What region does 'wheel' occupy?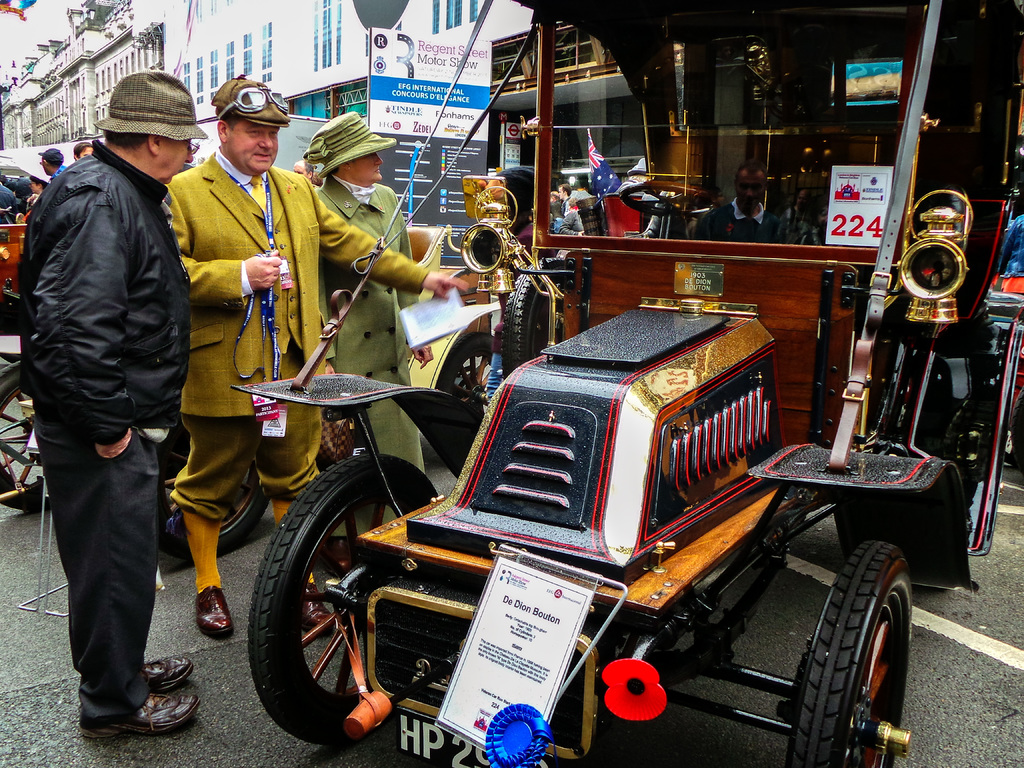
select_region(619, 180, 717, 214).
